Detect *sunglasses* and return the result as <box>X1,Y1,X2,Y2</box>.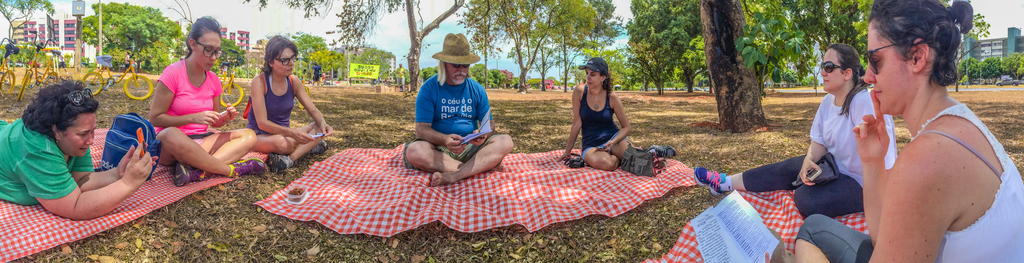
<box>452,63,470,68</box>.
